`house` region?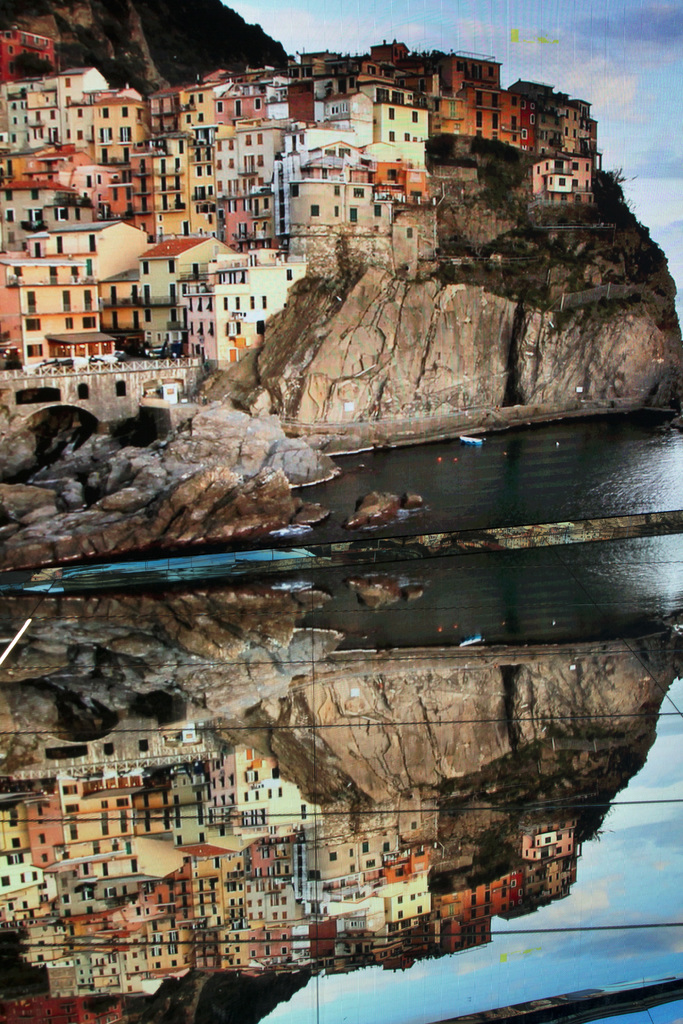
{"x1": 90, "y1": 73, "x2": 151, "y2": 161}
